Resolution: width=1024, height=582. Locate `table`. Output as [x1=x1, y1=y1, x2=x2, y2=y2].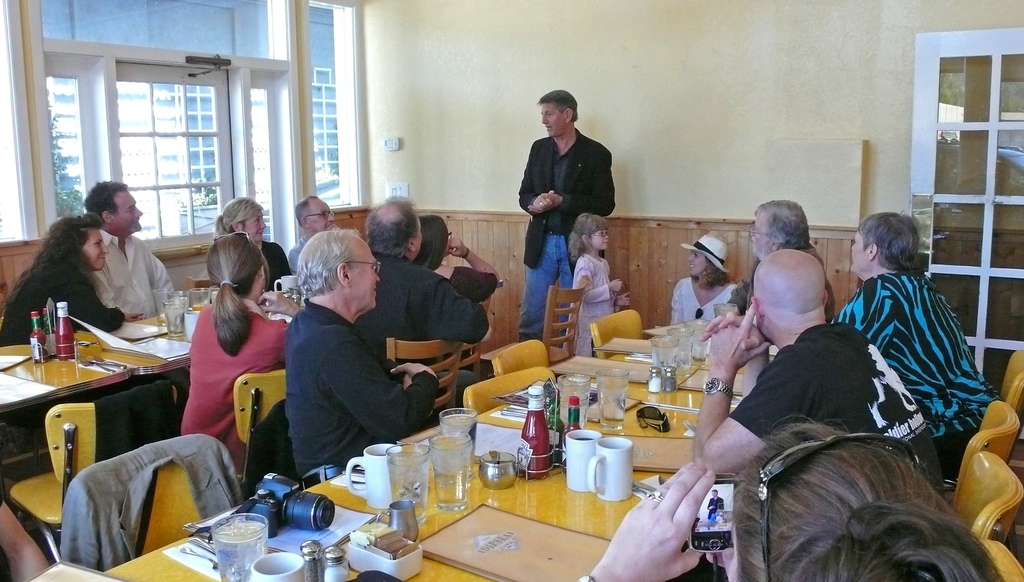
[x1=41, y1=358, x2=852, y2=581].
